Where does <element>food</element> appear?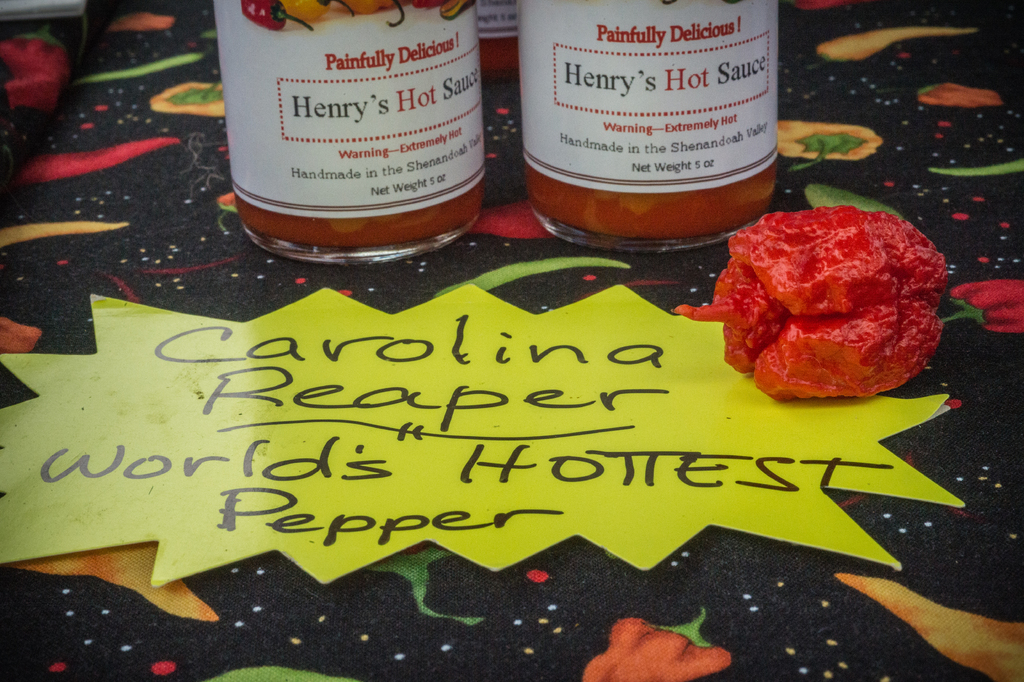
Appears at BBox(479, 0, 522, 71).
